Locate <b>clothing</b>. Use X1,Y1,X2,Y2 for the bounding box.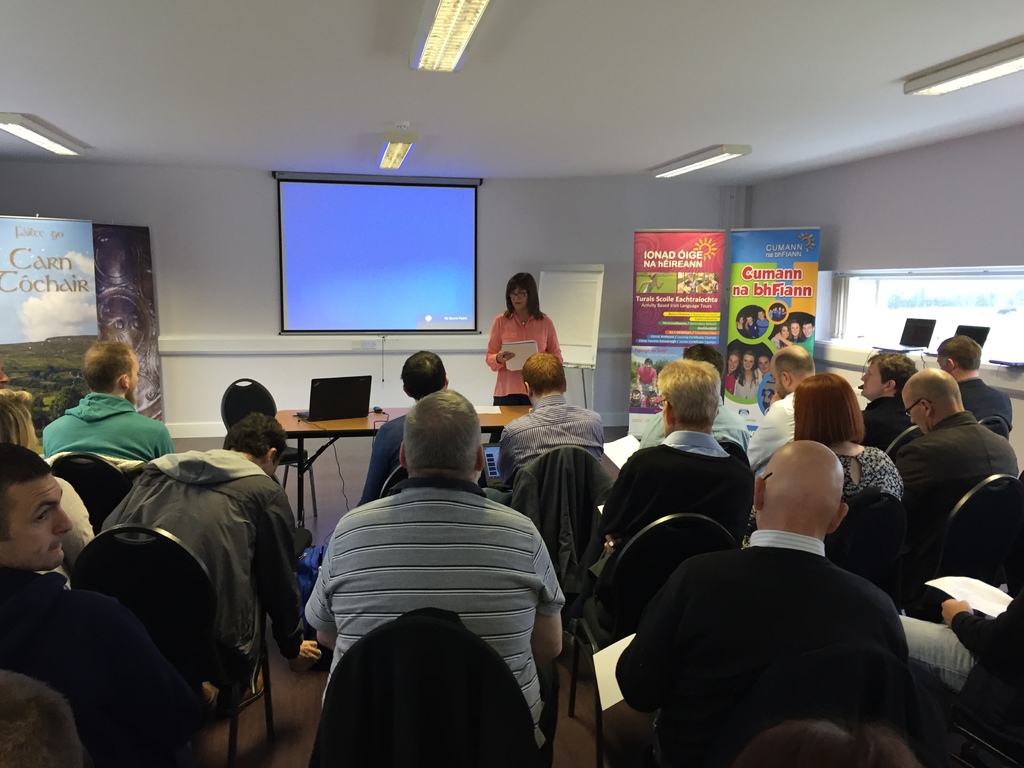
44,391,189,474.
